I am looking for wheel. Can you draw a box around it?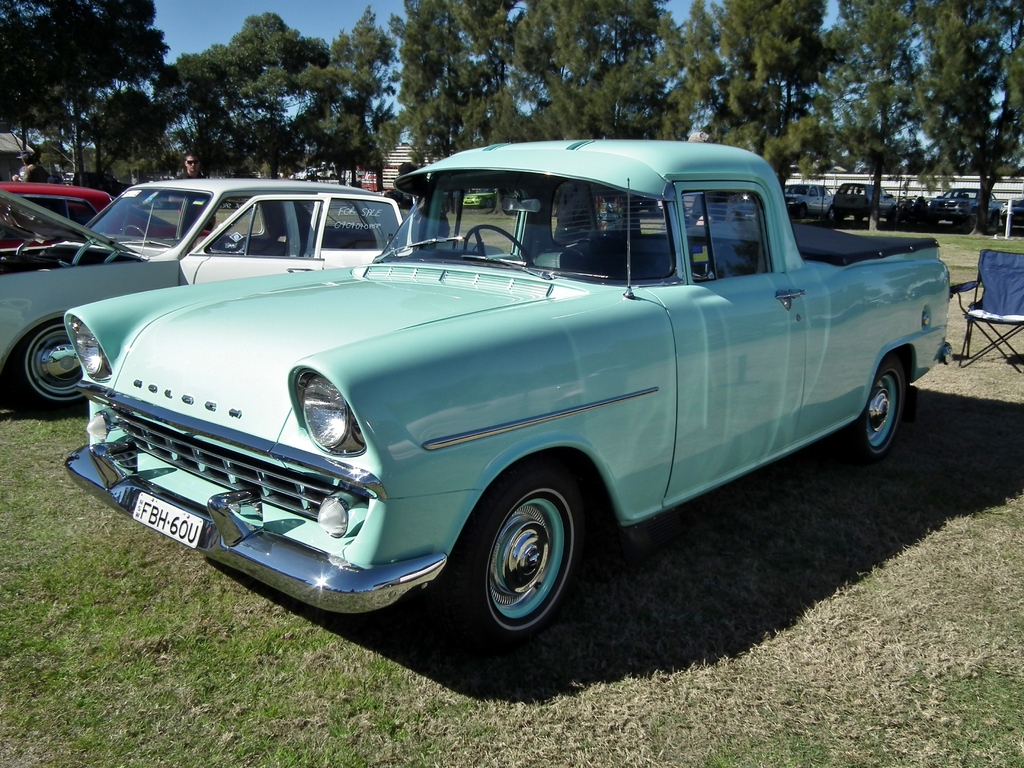
Sure, the bounding box is left=842, top=352, right=911, bottom=461.
